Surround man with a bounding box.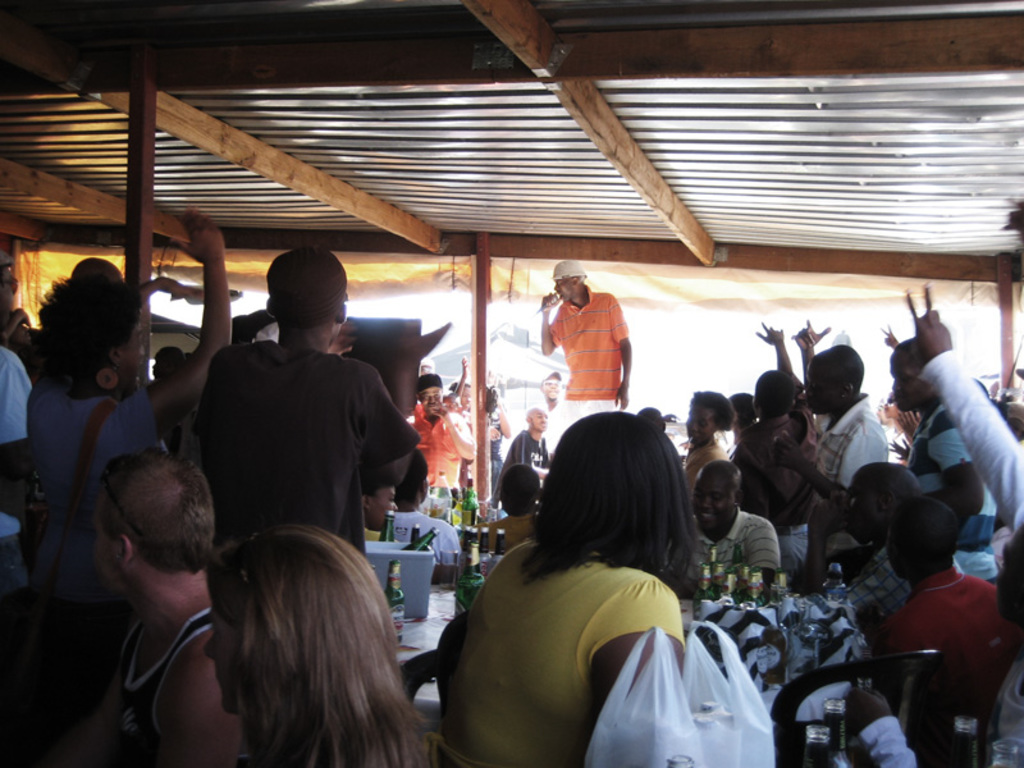
416 358 434 372.
